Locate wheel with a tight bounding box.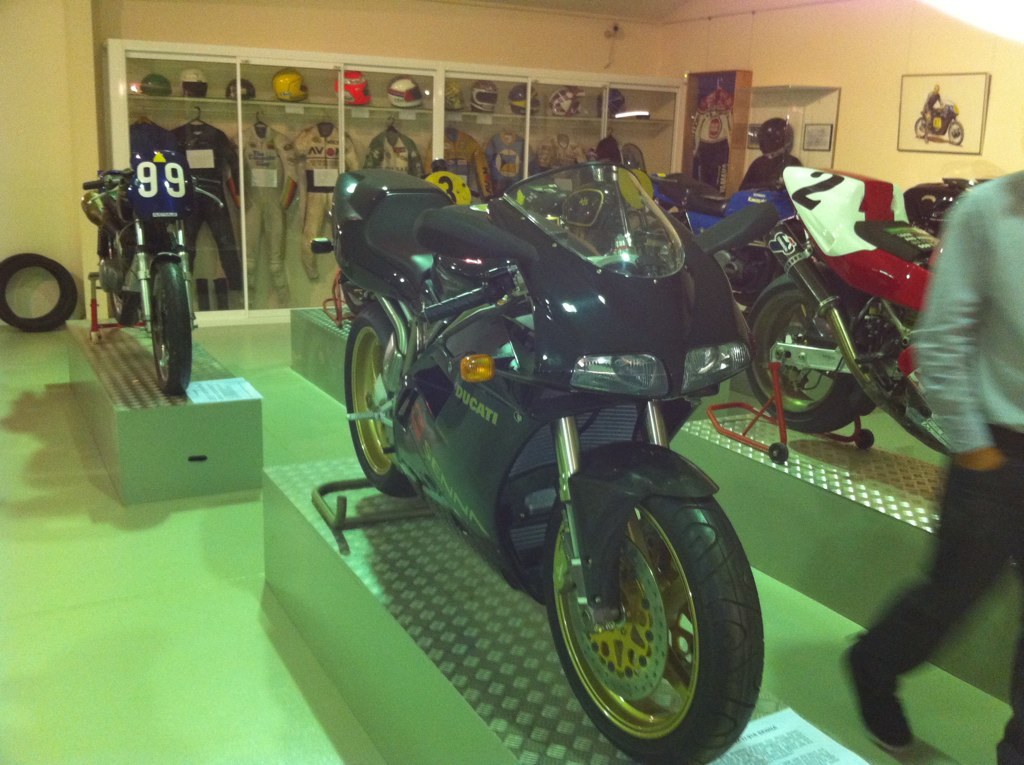
bbox=[339, 297, 411, 498].
